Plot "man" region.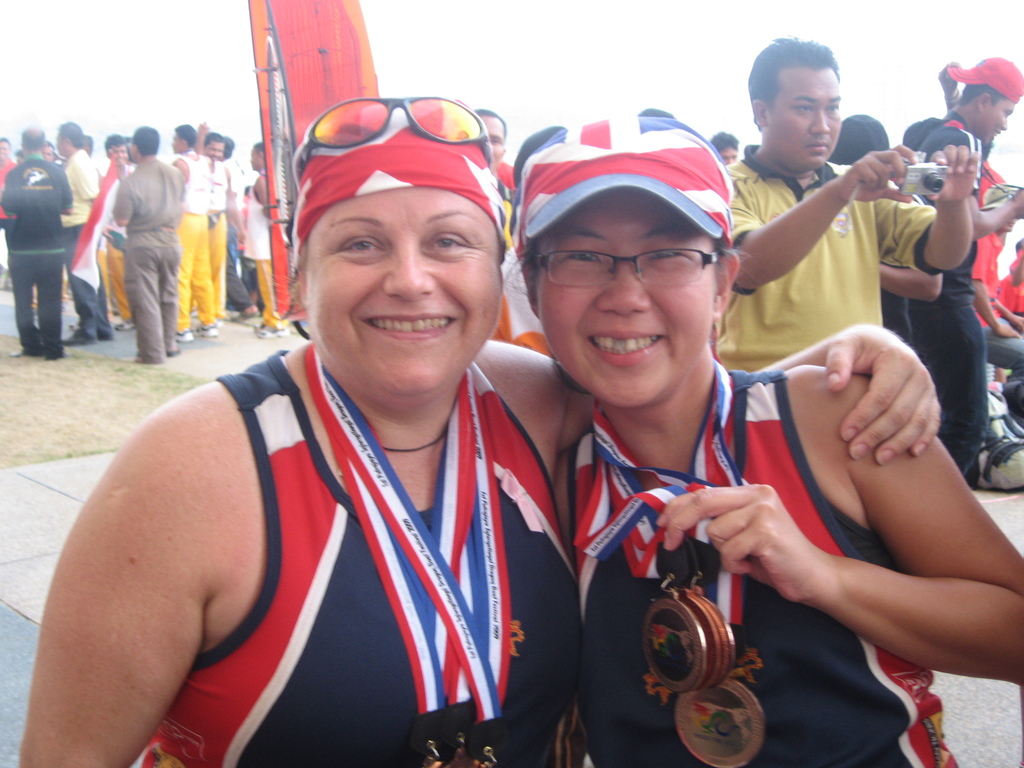
Plotted at BBox(714, 29, 980, 376).
